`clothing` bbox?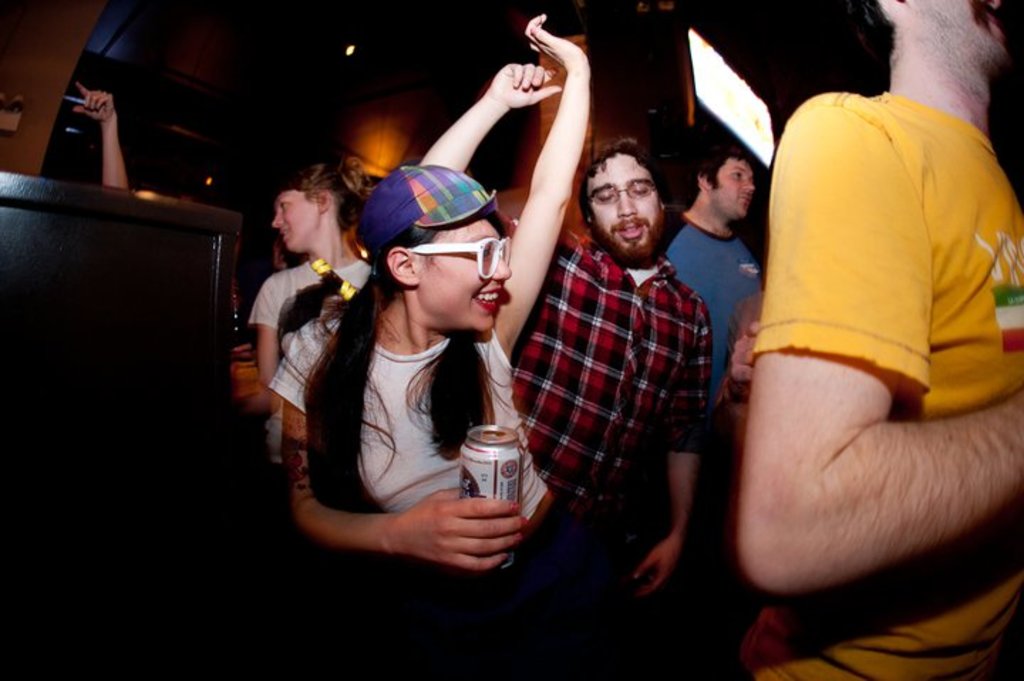
pyautogui.locateOnScreen(242, 259, 375, 466)
